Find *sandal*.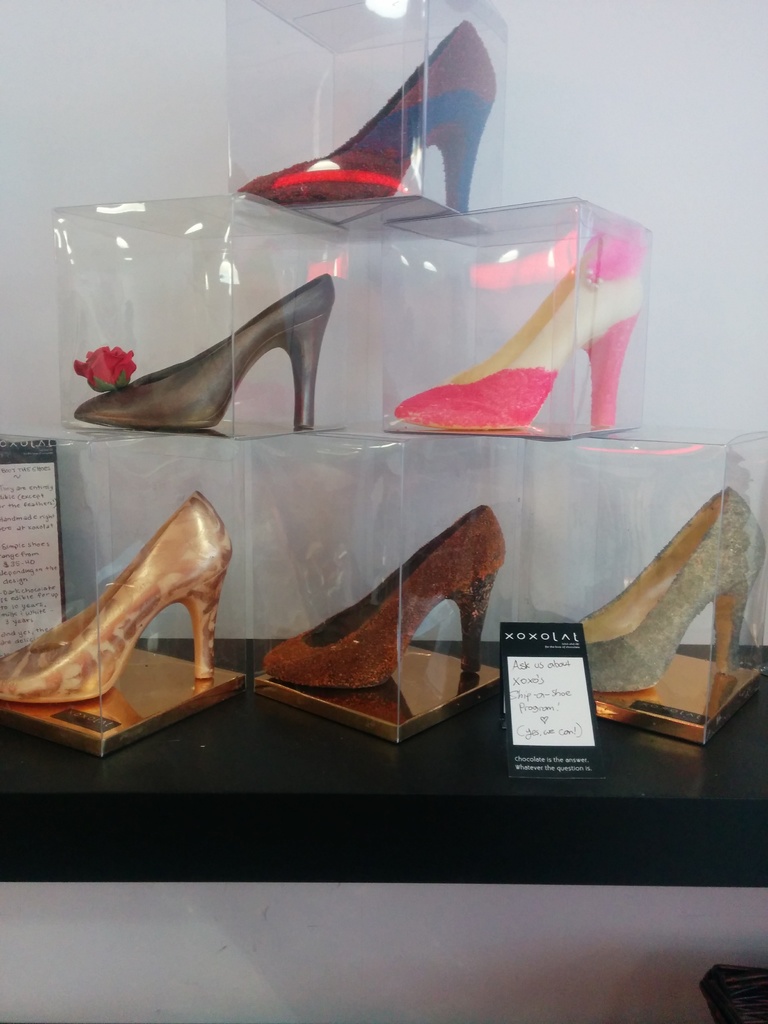
[left=397, top=227, right=644, bottom=426].
